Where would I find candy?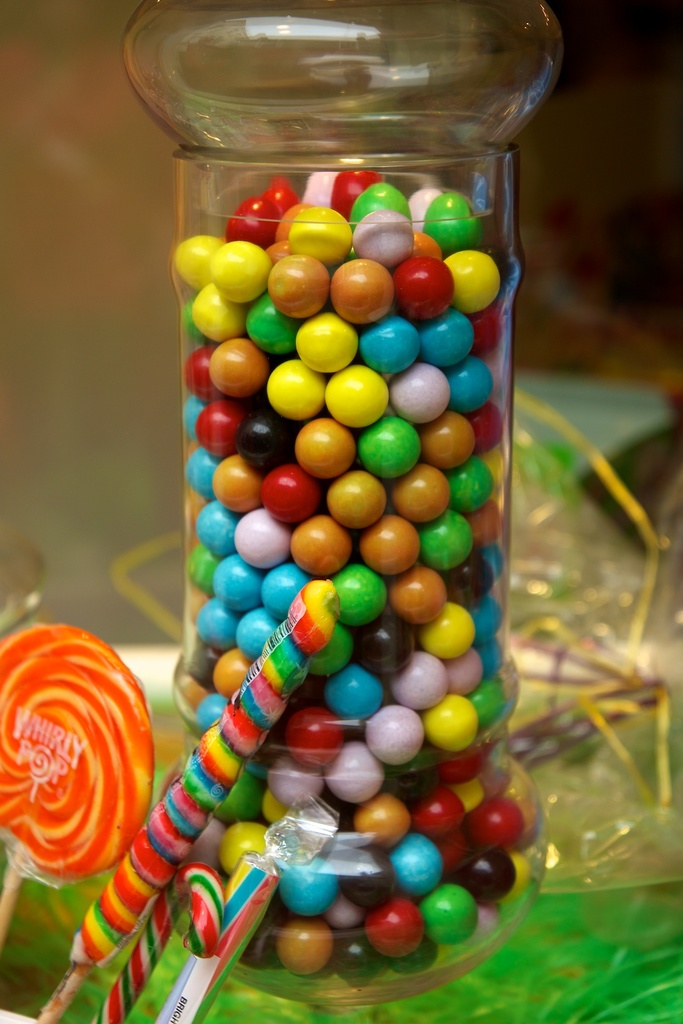
At (x1=0, y1=622, x2=158, y2=877).
